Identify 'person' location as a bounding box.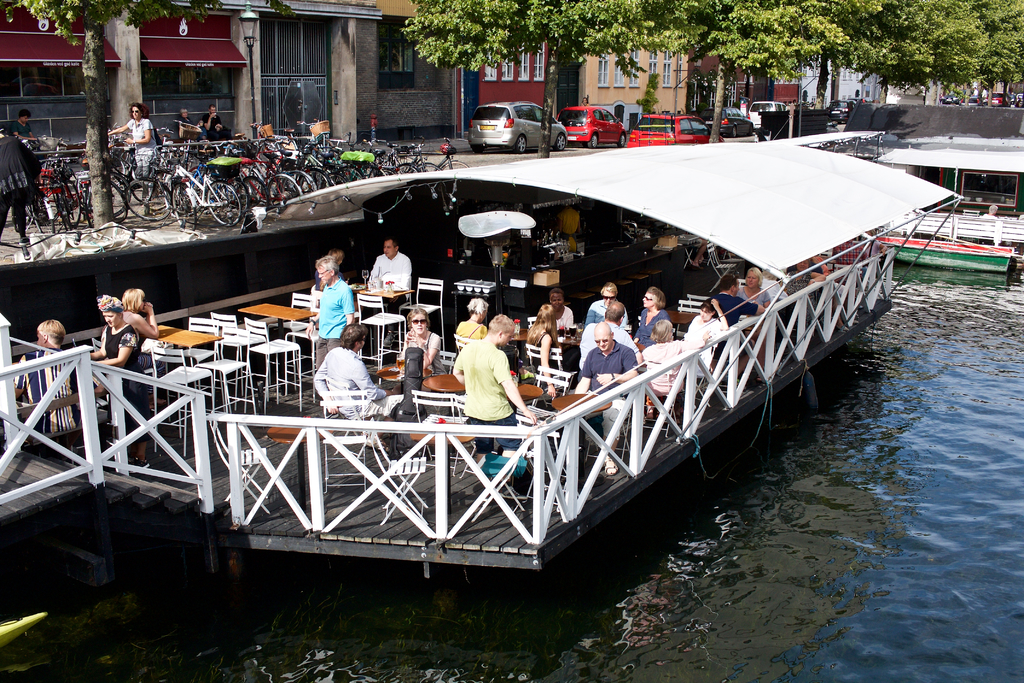
[x1=572, y1=322, x2=648, y2=481].
